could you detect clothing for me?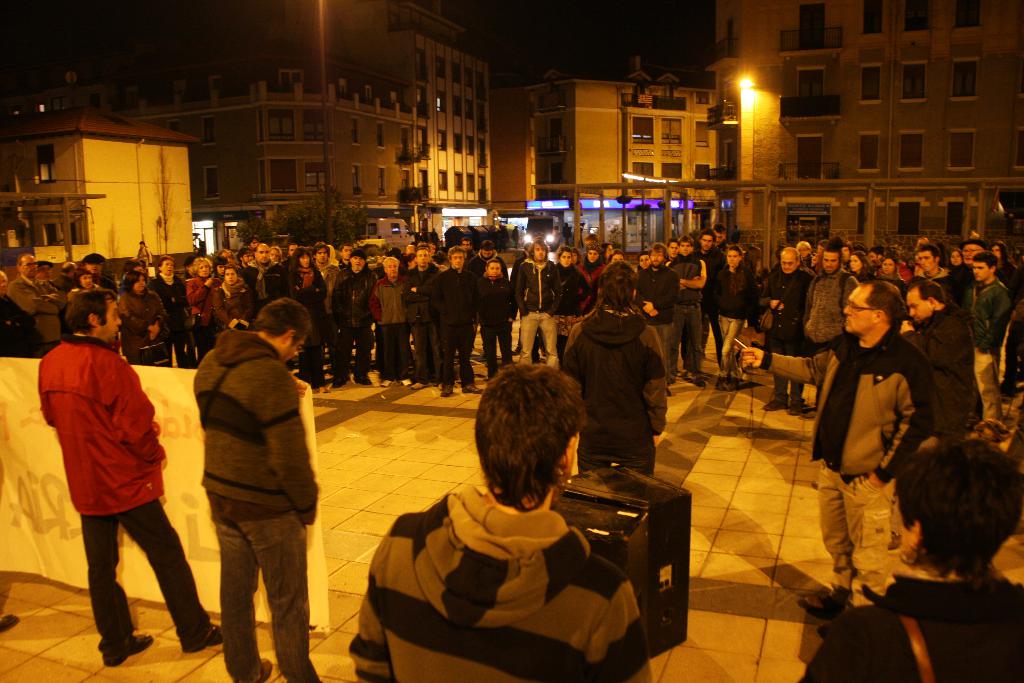
Detection result: [1,297,46,357].
